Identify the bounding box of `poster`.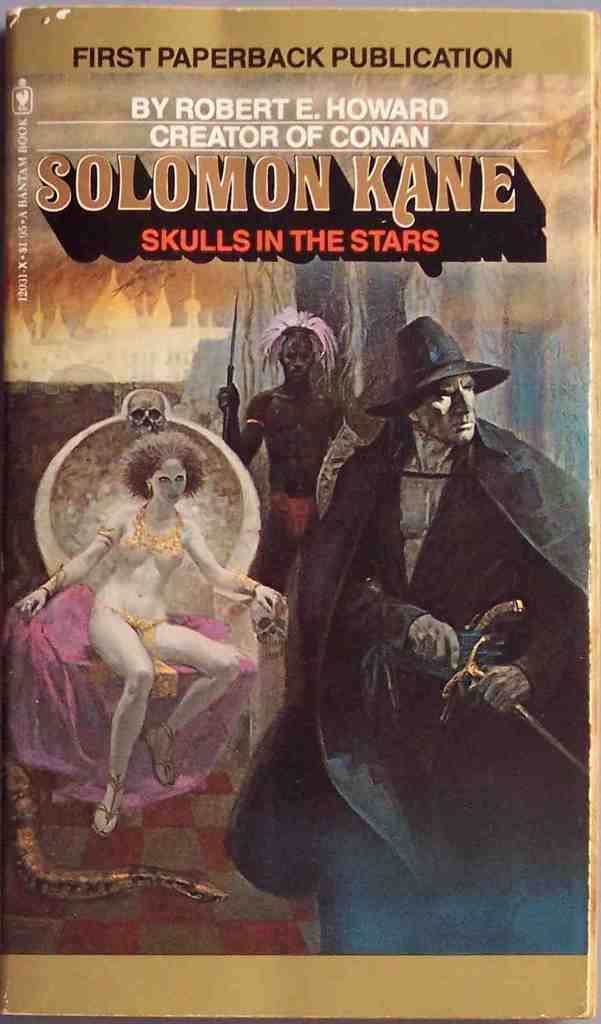
locate(0, 0, 600, 1021).
